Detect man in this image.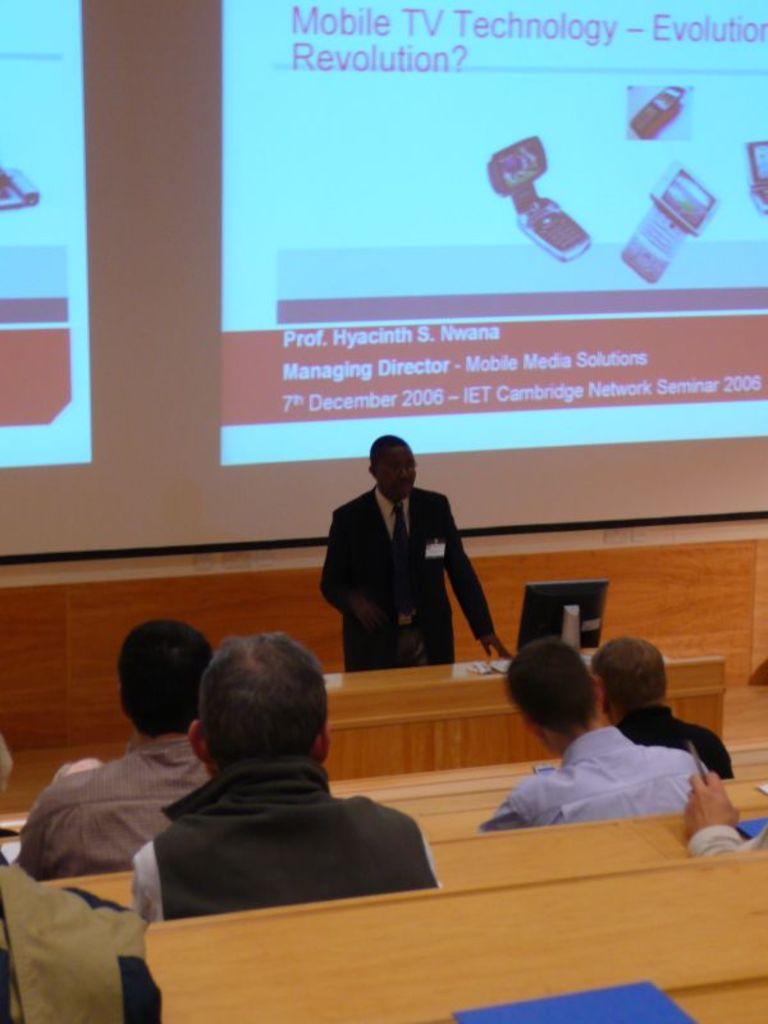
Detection: 5, 612, 209, 869.
